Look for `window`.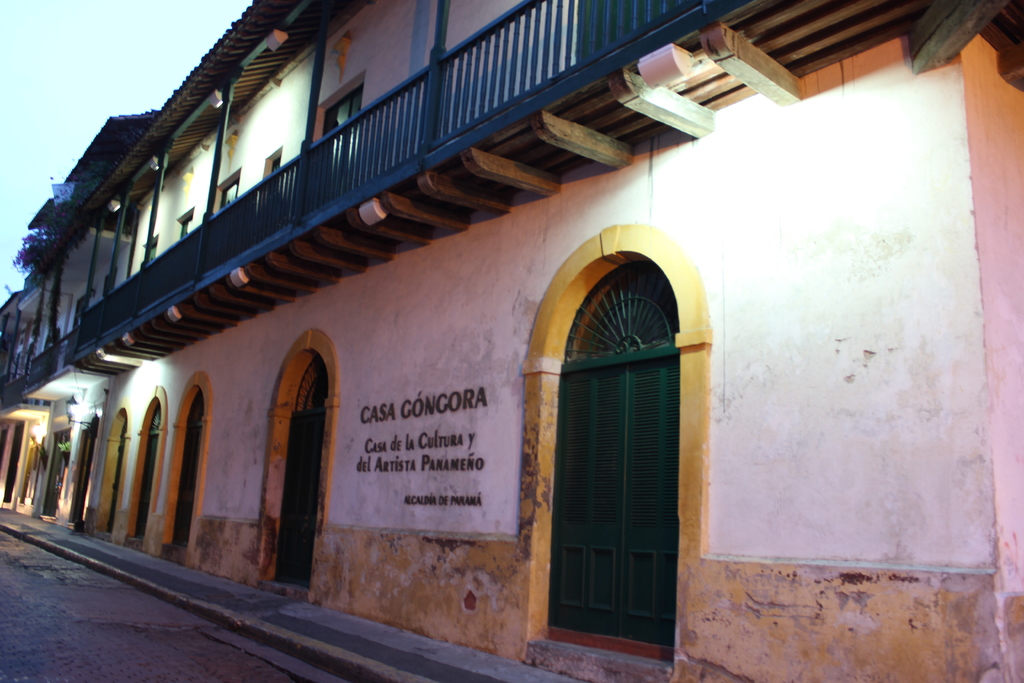
Found: (145, 235, 158, 268).
